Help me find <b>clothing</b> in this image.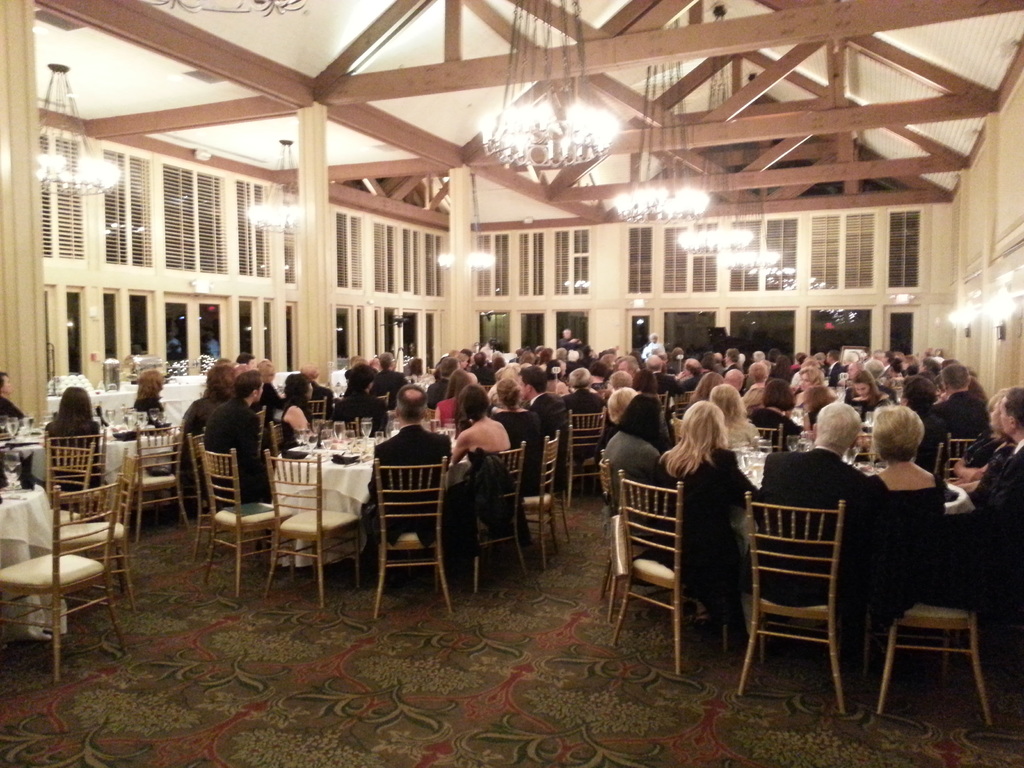
Found it: box=[787, 363, 804, 375].
